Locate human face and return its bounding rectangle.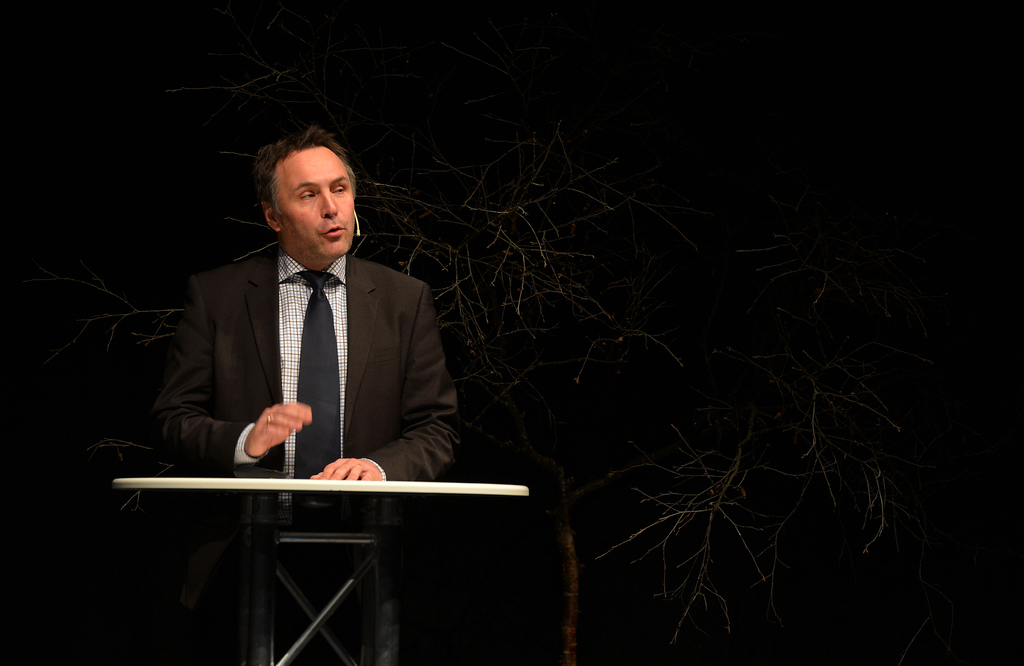
(271,147,371,268).
